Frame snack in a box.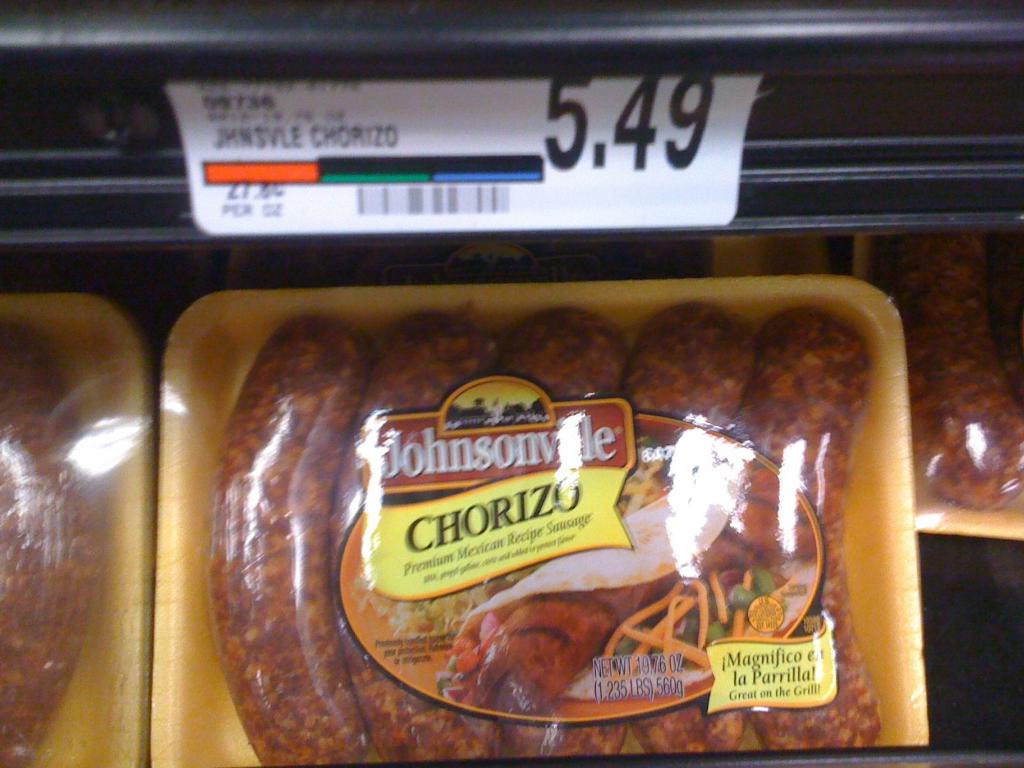
[624, 294, 763, 760].
